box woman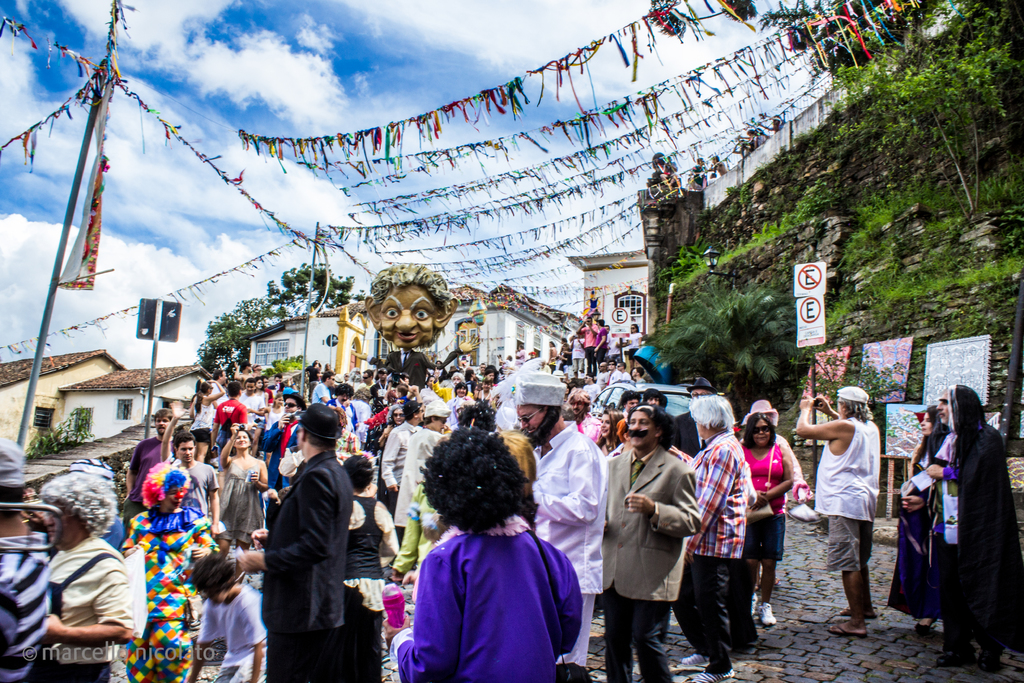
<bbox>378, 402, 404, 514</bbox>
